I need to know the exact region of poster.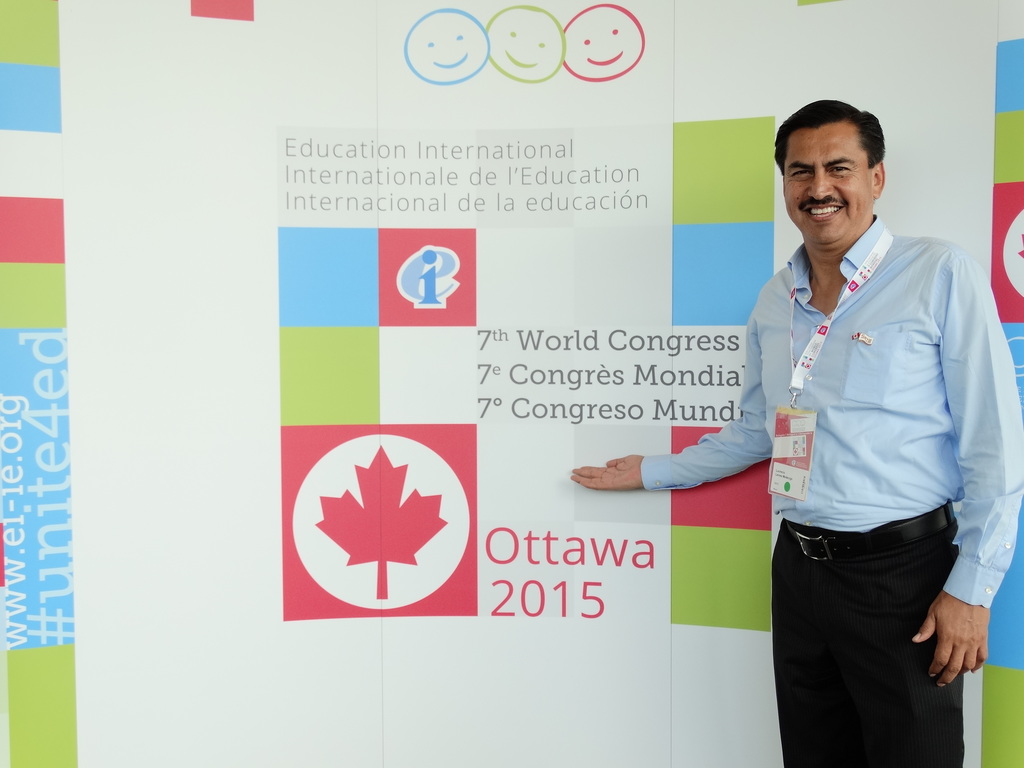
Region: bbox(0, 0, 1023, 767).
